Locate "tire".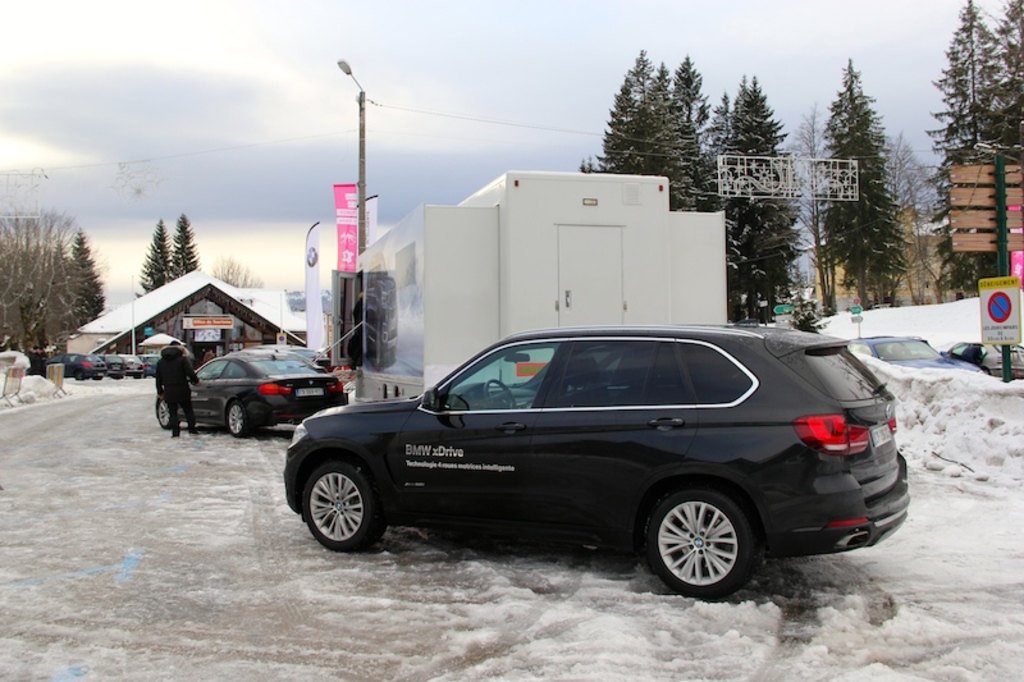
Bounding box: bbox=(91, 374, 104, 383).
